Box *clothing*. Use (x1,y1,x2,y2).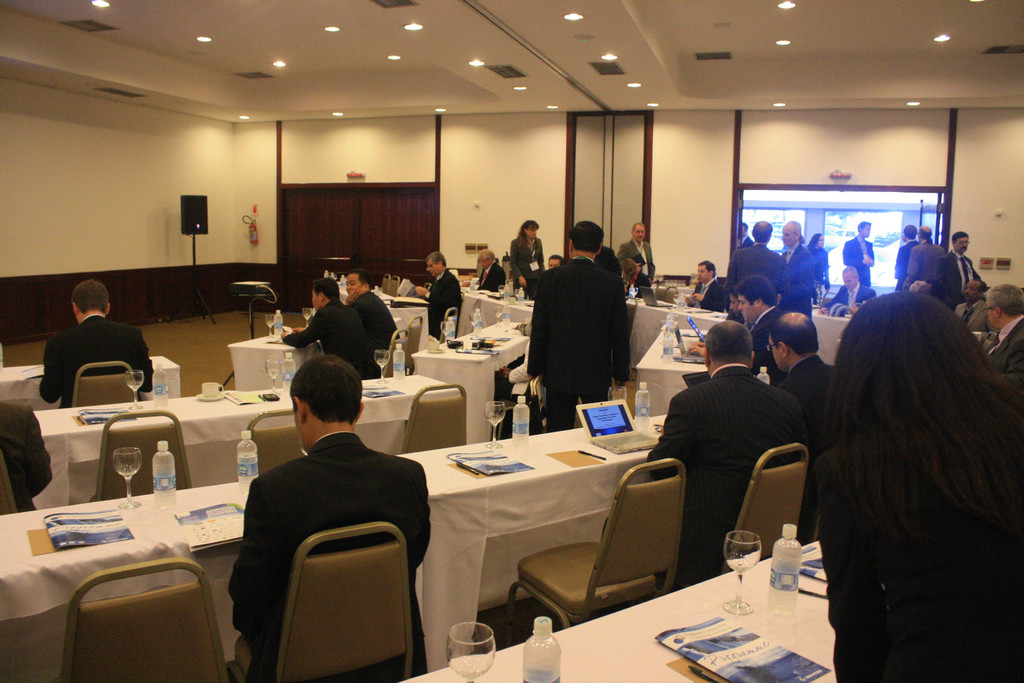
(809,440,1023,682).
